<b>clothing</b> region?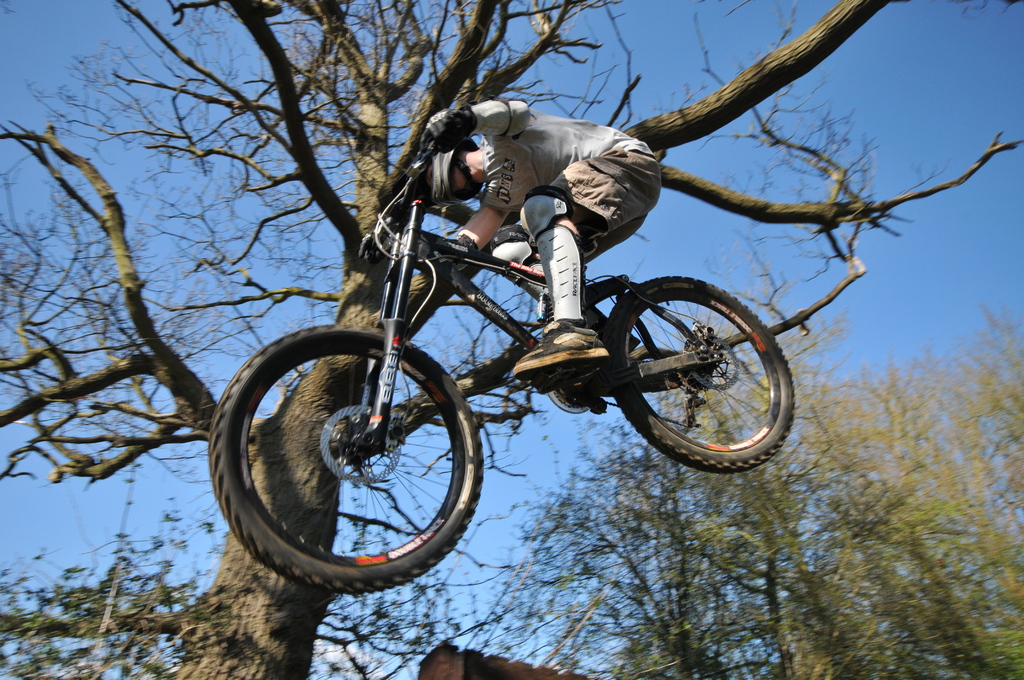
pyautogui.locateOnScreen(479, 99, 660, 264)
